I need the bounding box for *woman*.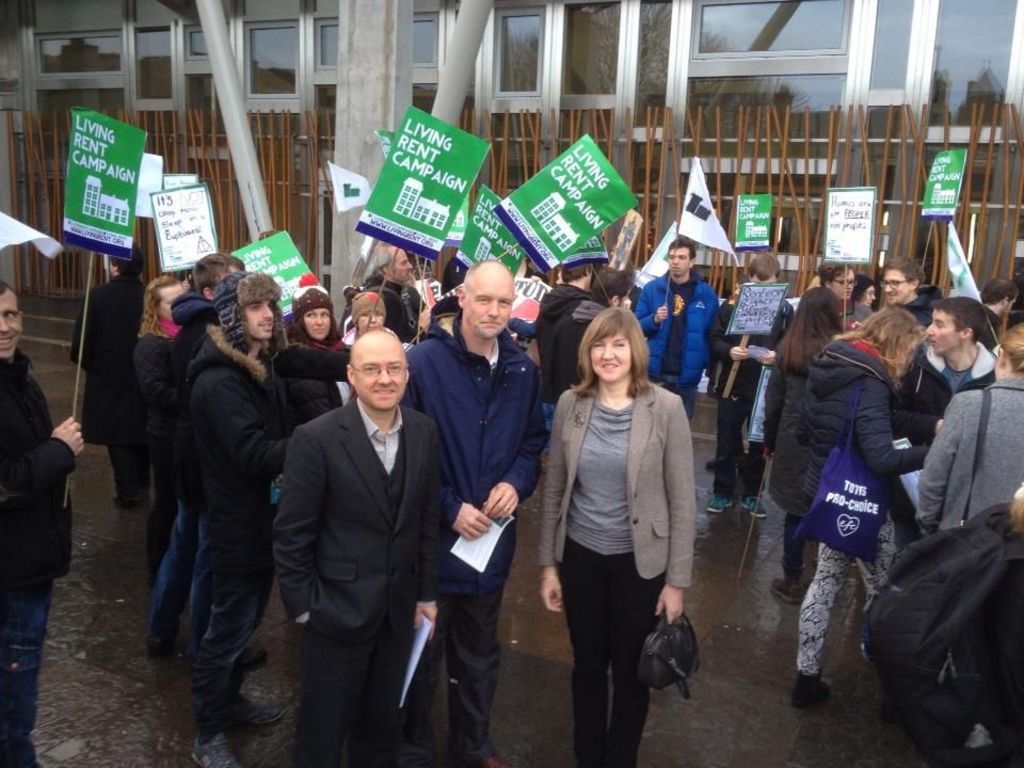
Here it is: region(820, 257, 876, 331).
